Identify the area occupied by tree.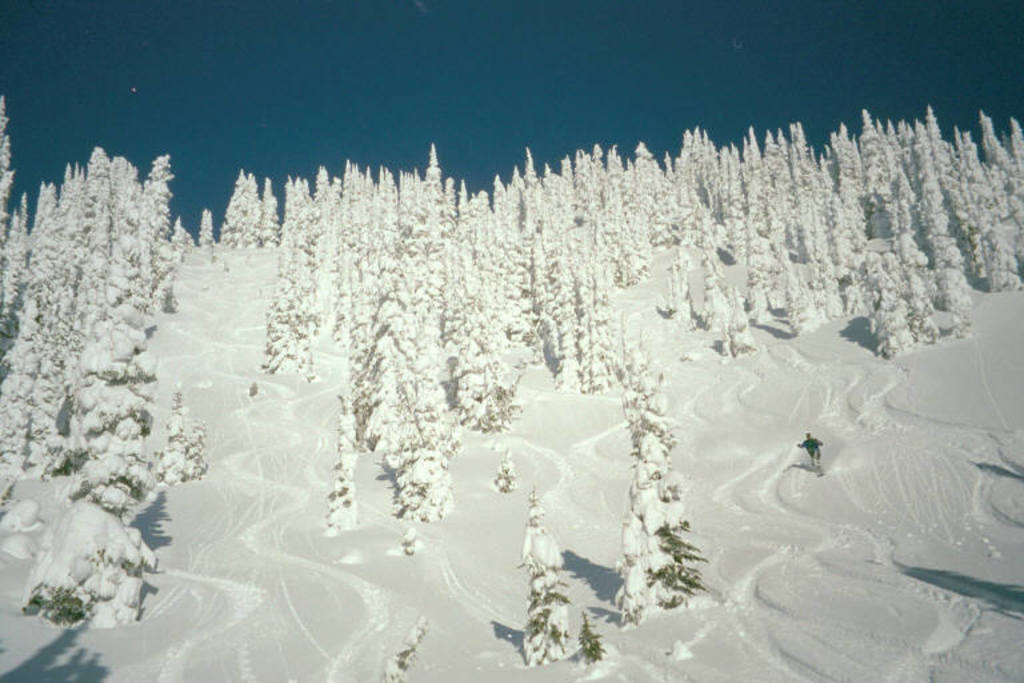
Area: <region>552, 232, 633, 388</region>.
